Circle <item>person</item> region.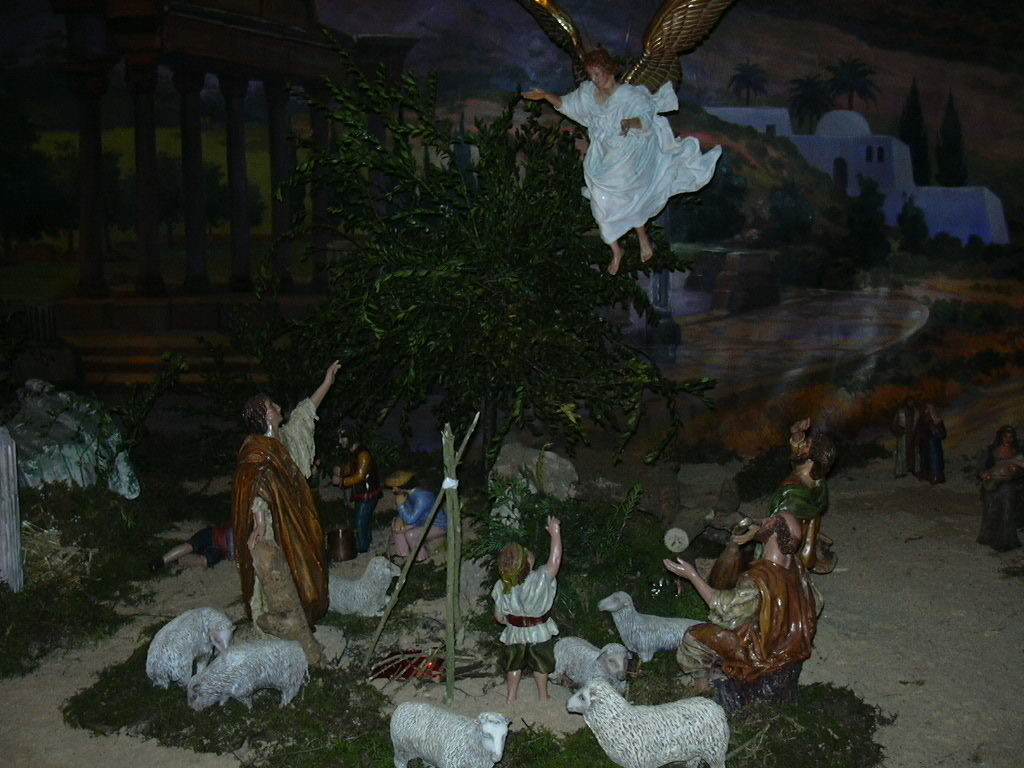
Region: detection(523, 47, 730, 282).
